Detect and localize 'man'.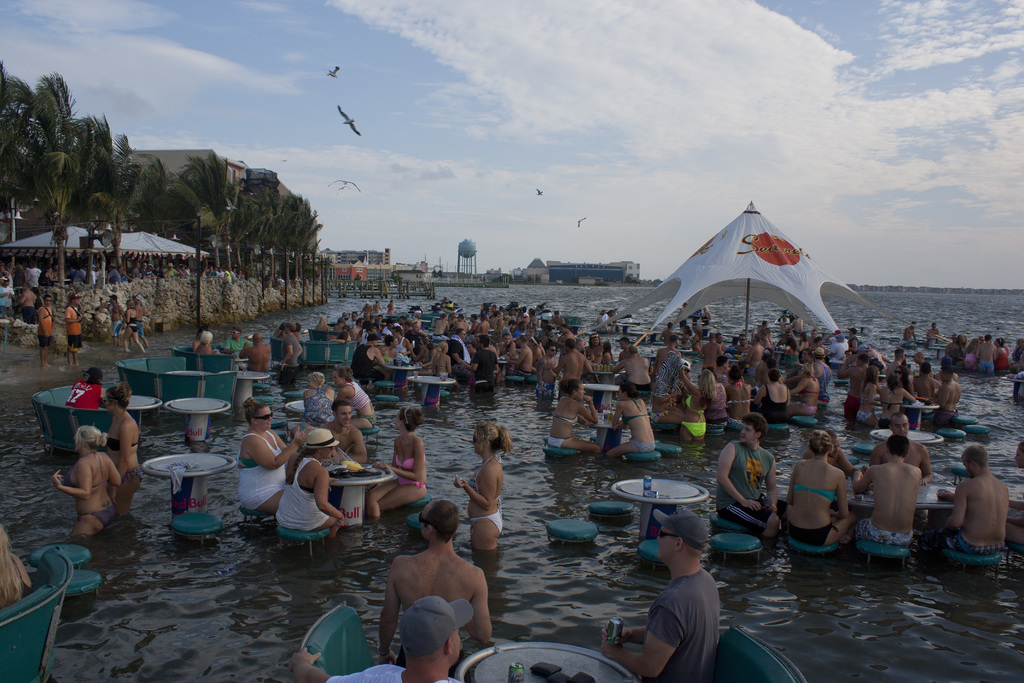
Localized at pyautogui.locateOnScreen(590, 308, 618, 331).
